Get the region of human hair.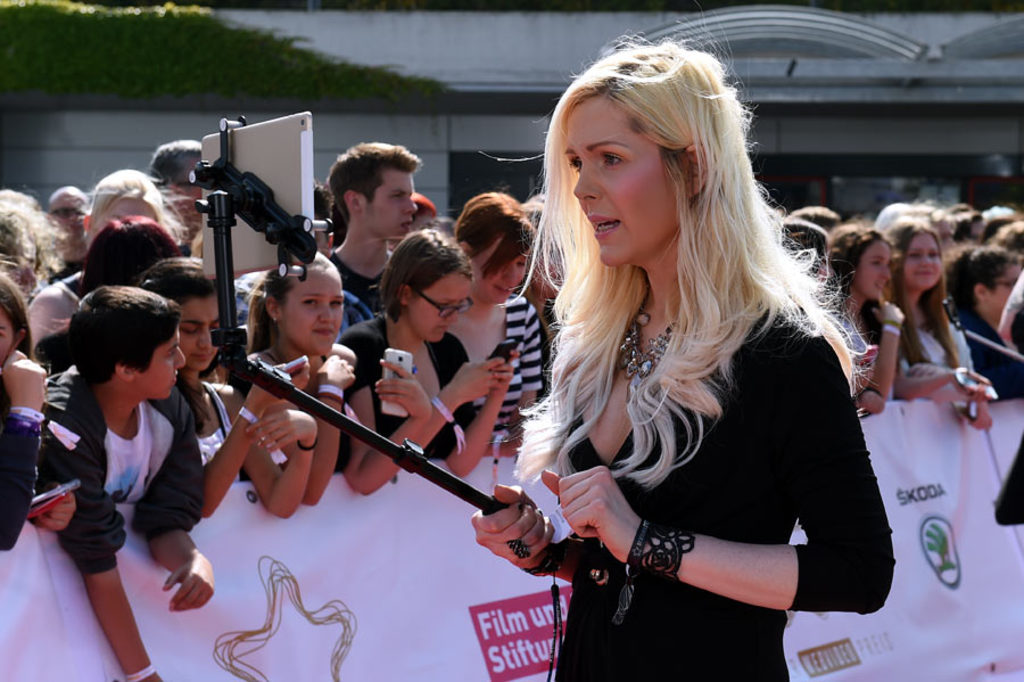
828,228,894,296.
